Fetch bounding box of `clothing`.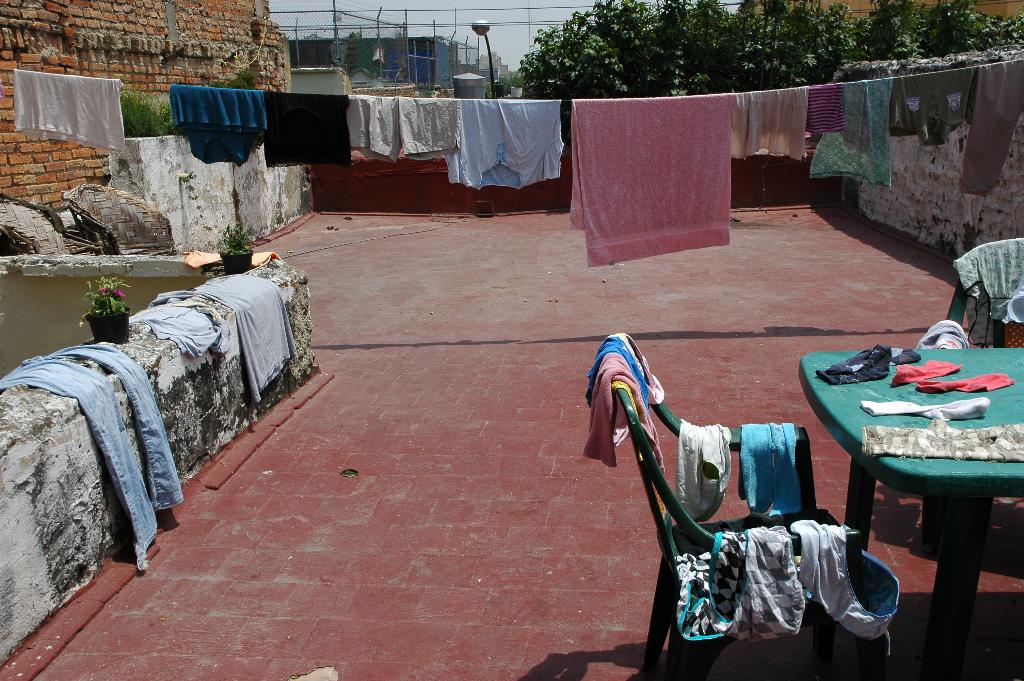
Bbox: 806/75/893/187.
